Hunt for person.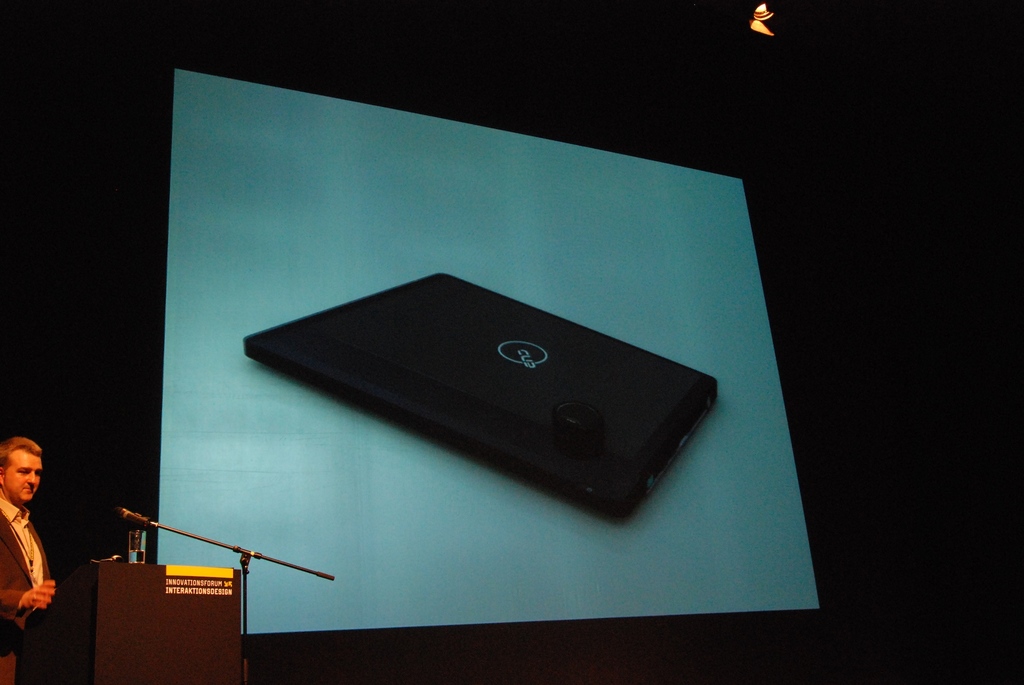
Hunted down at x1=0 y1=435 x2=54 y2=684.
